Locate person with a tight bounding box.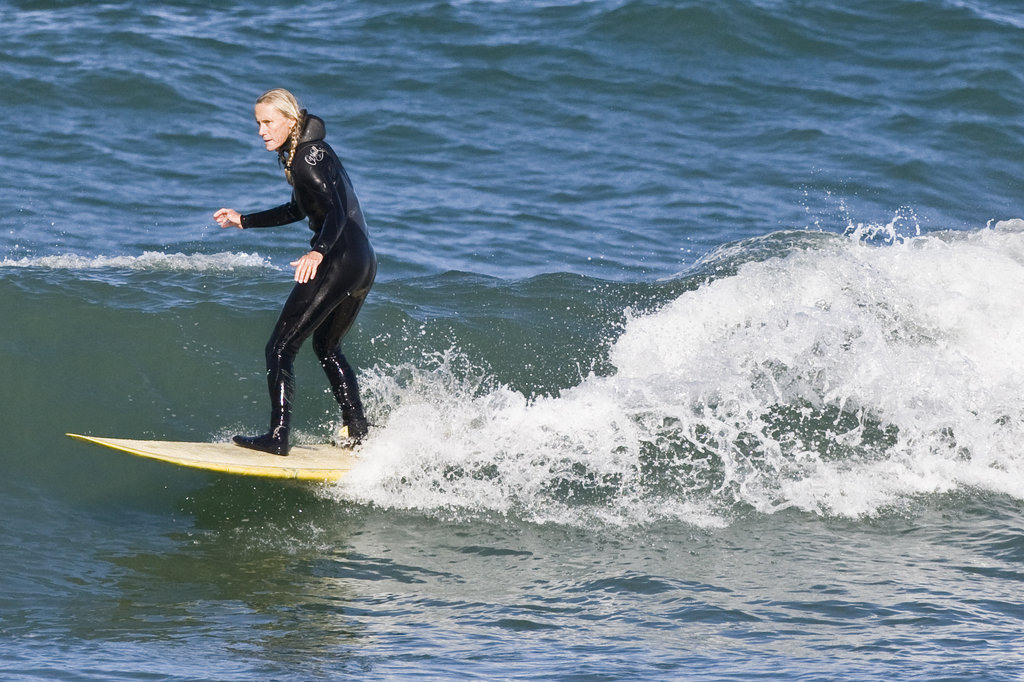
[left=228, top=61, right=371, bottom=489].
